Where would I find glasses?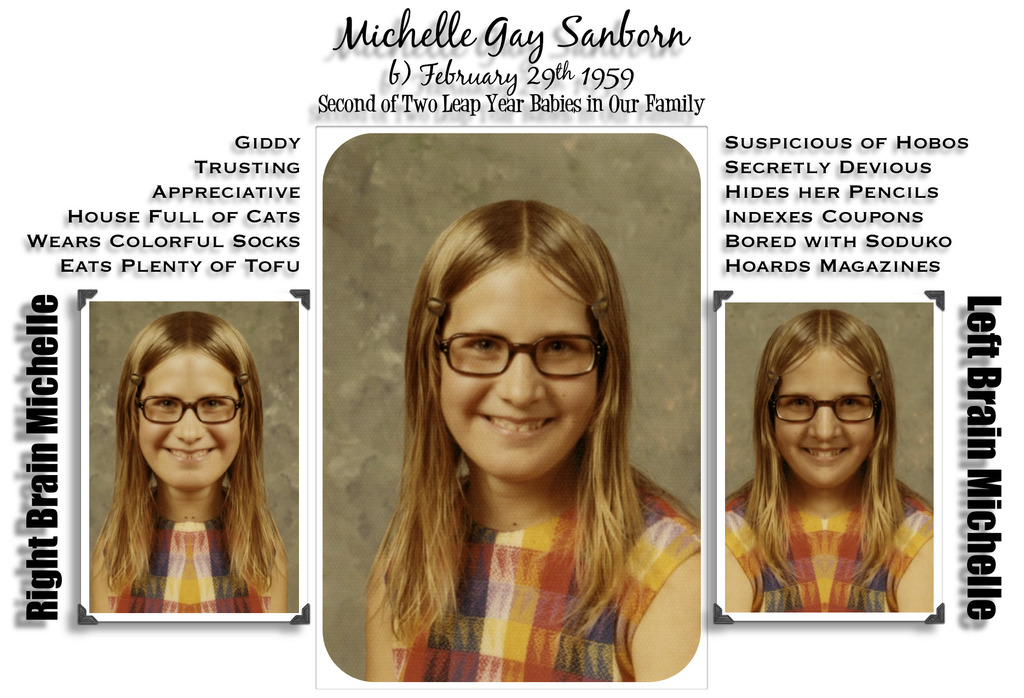
At (left=422, top=329, right=617, bottom=400).
